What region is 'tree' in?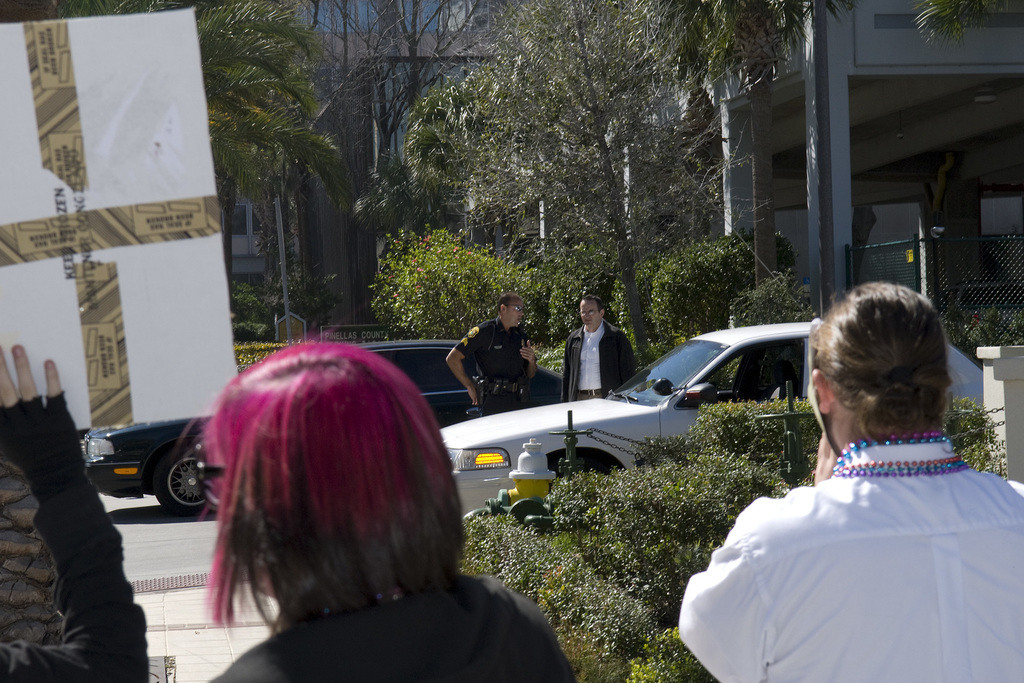
909/0/1023/44.
